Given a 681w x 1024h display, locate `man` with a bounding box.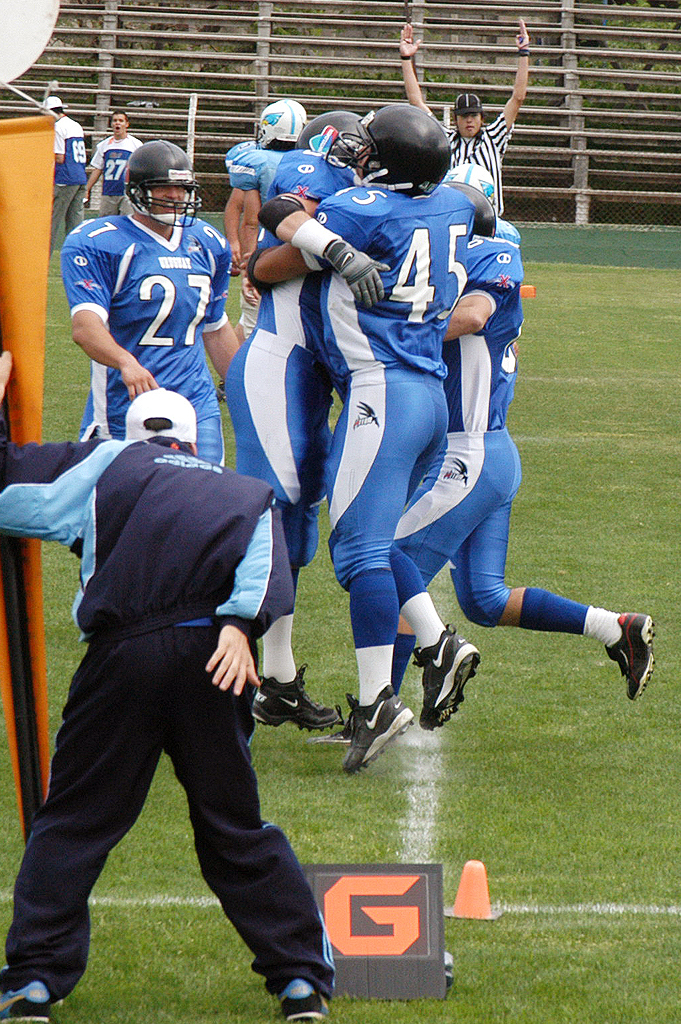
Located: 58 128 238 728.
